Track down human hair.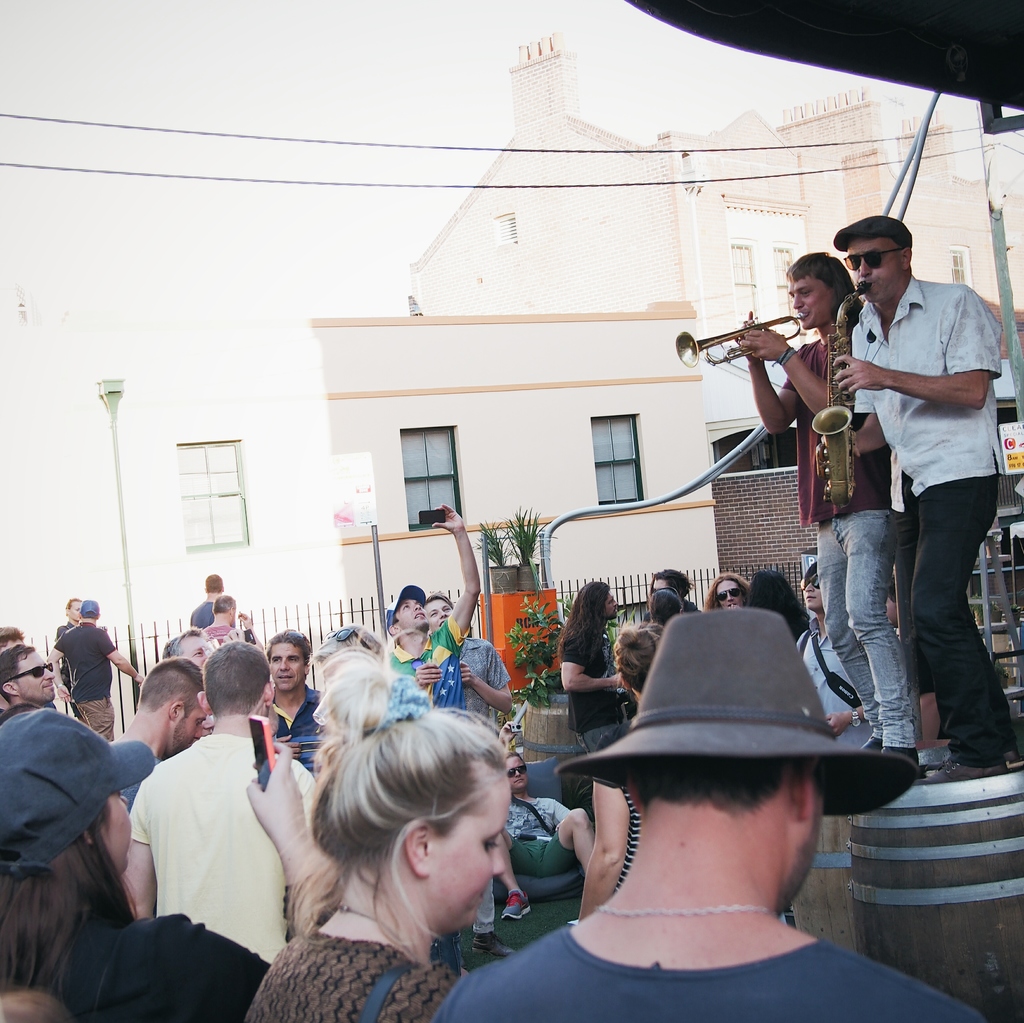
Tracked to left=0, top=800, right=146, bottom=994.
